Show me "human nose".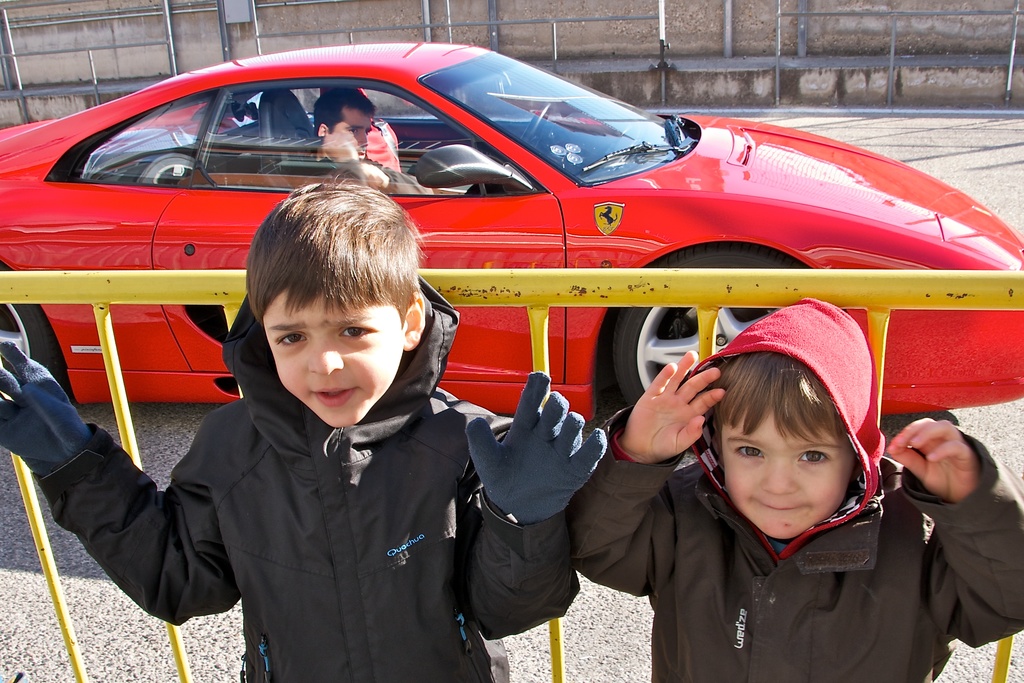
"human nose" is here: bbox=(304, 336, 344, 377).
